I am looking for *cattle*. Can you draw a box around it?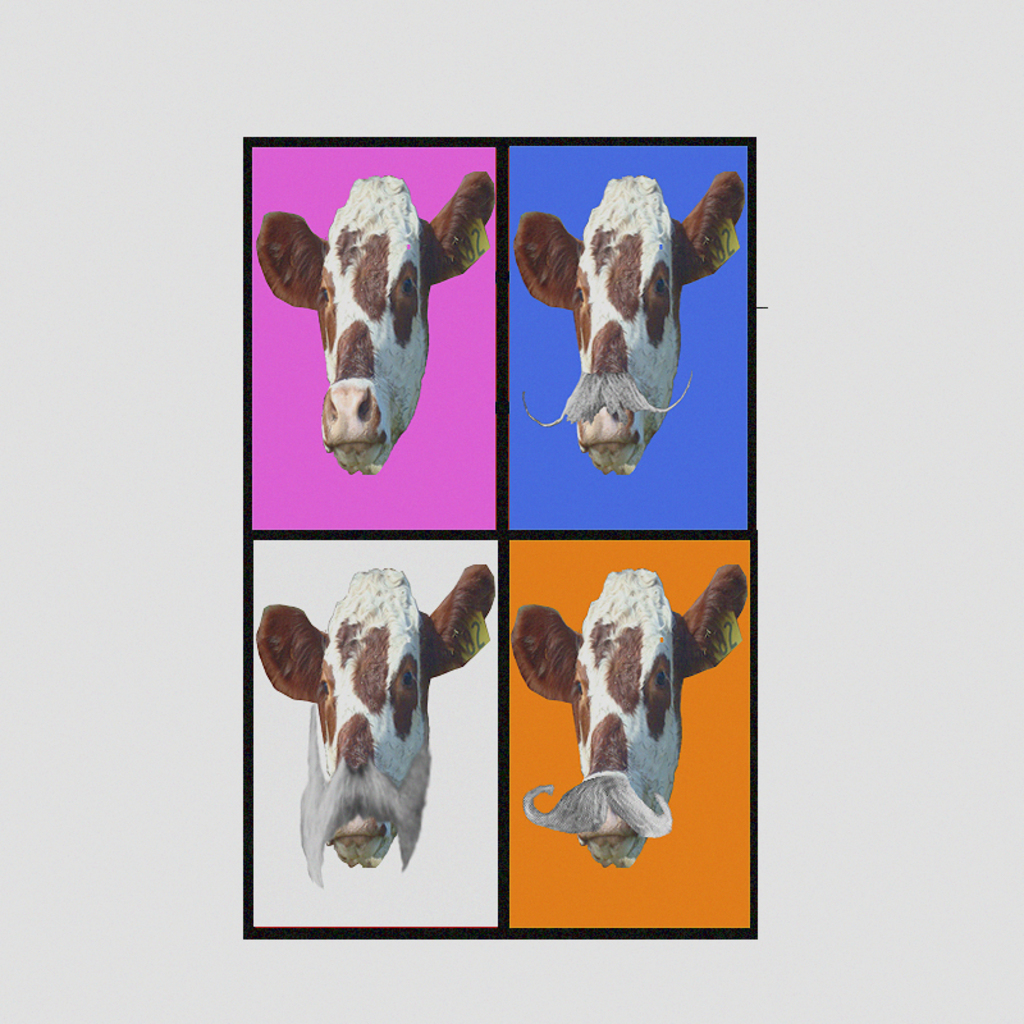
Sure, the bounding box is (515, 173, 744, 475).
